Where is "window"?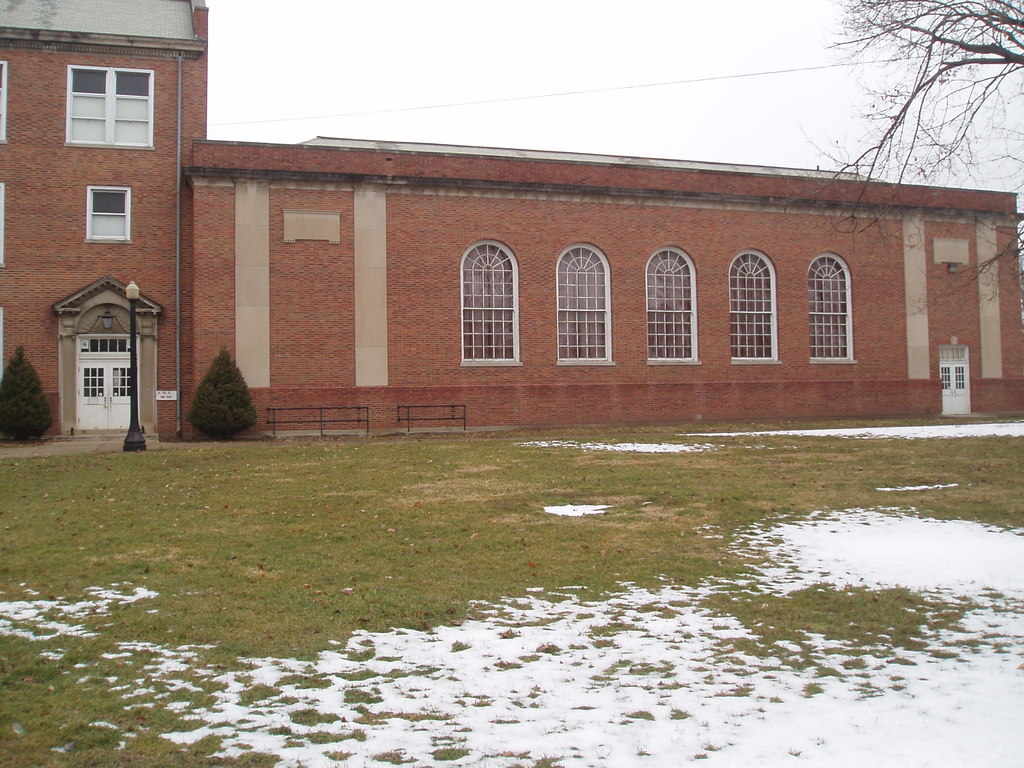
<region>732, 255, 783, 367</region>.
